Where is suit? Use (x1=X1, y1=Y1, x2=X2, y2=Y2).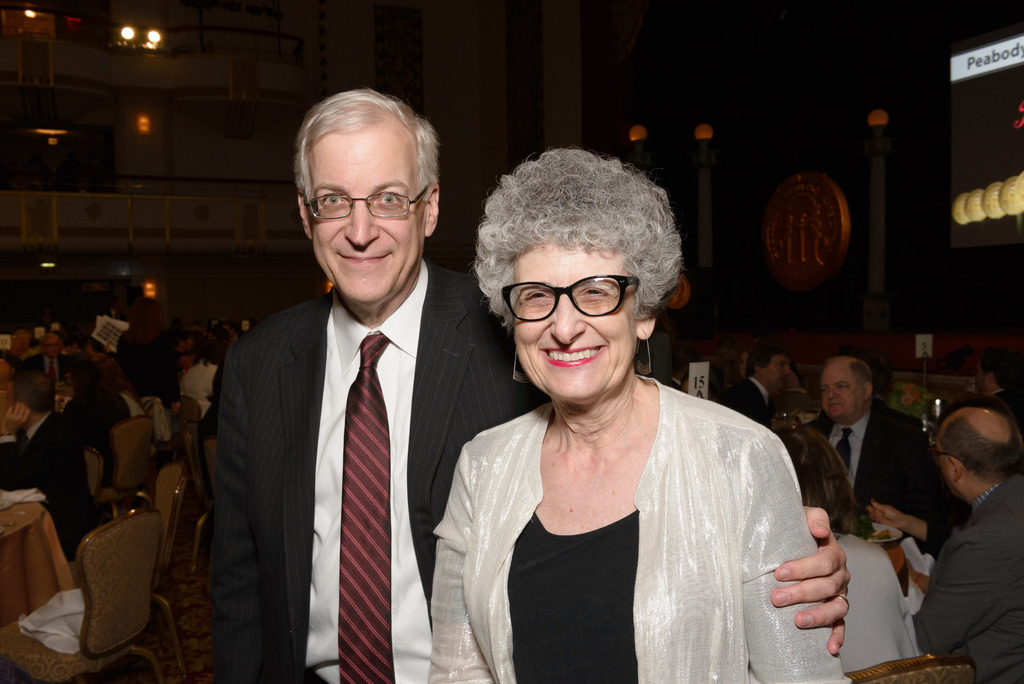
(x1=207, y1=257, x2=551, y2=683).
